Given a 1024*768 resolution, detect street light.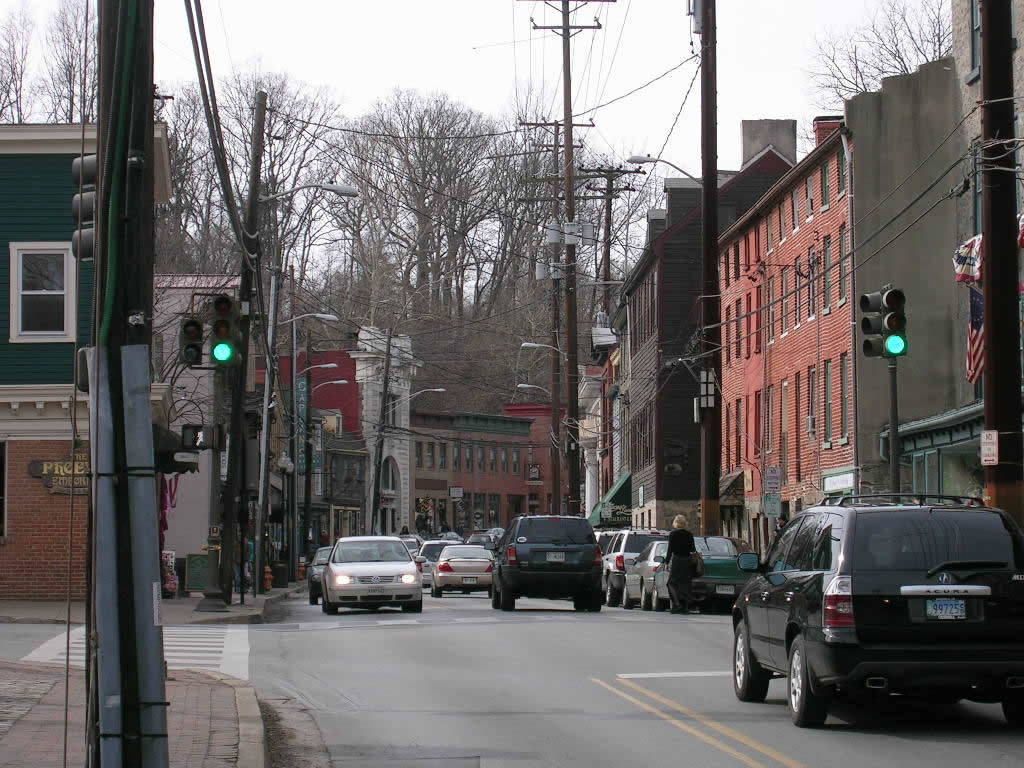
<box>514,315,591,545</box>.
